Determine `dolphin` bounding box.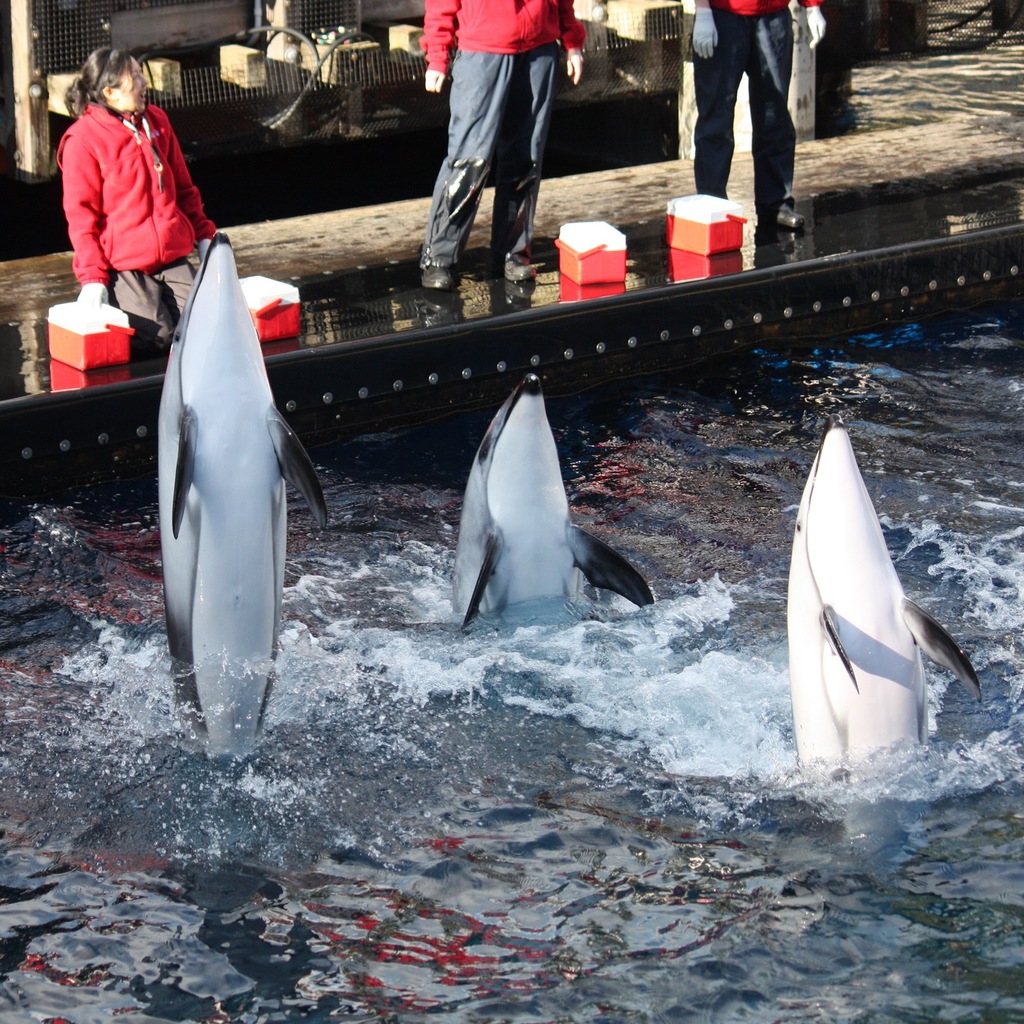
Determined: 782,419,984,815.
